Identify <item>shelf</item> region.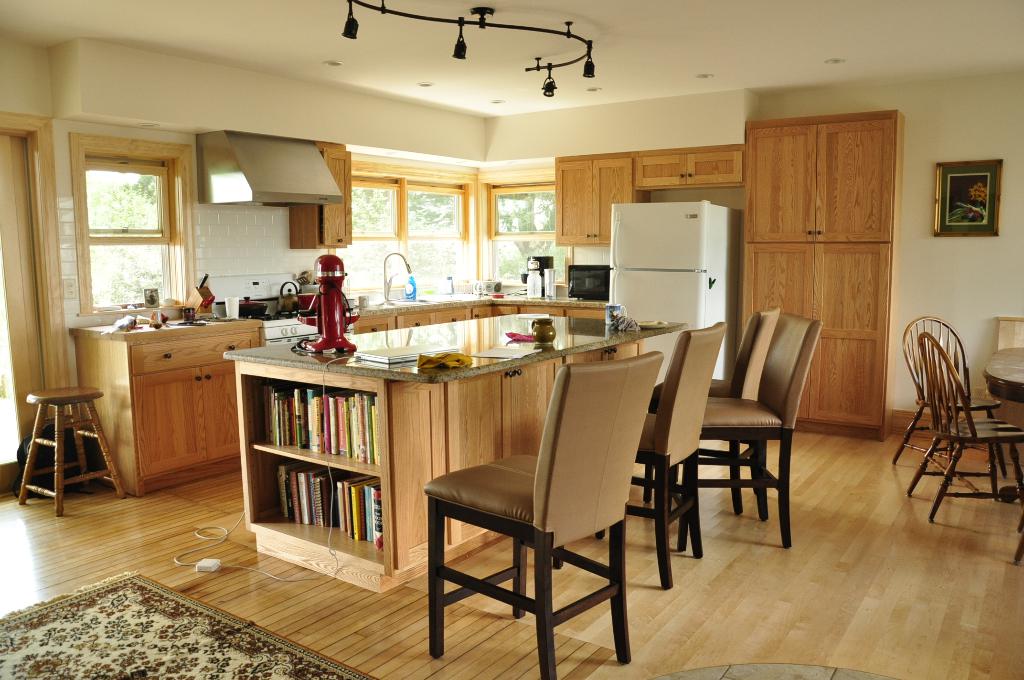
Region: [556,154,639,253].
